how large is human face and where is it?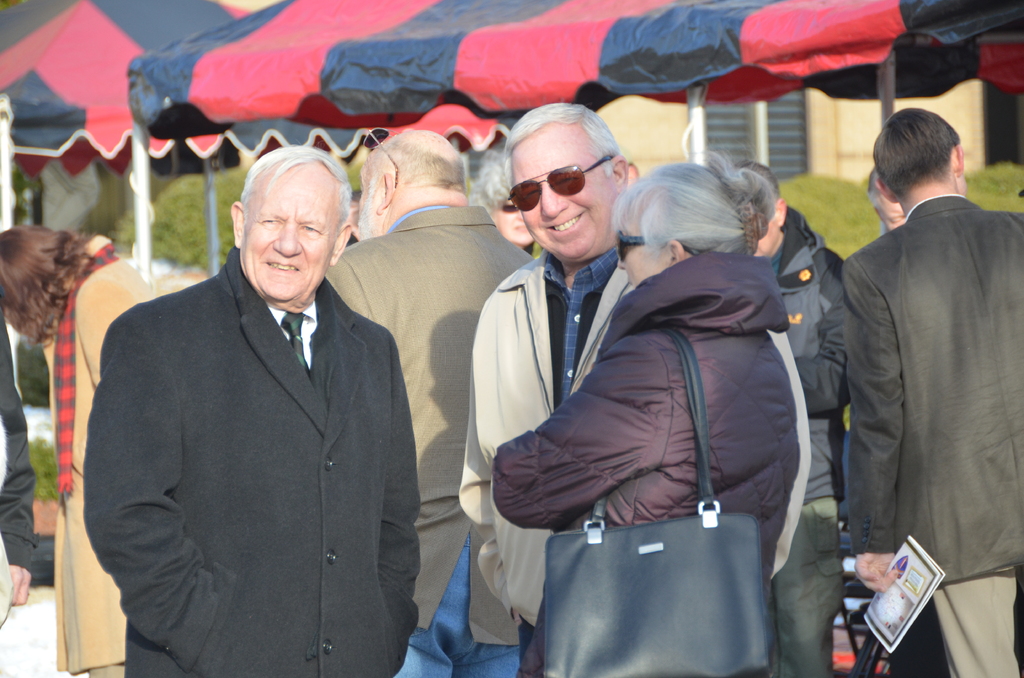
Bounding box: (755, 211, 776, 252).
